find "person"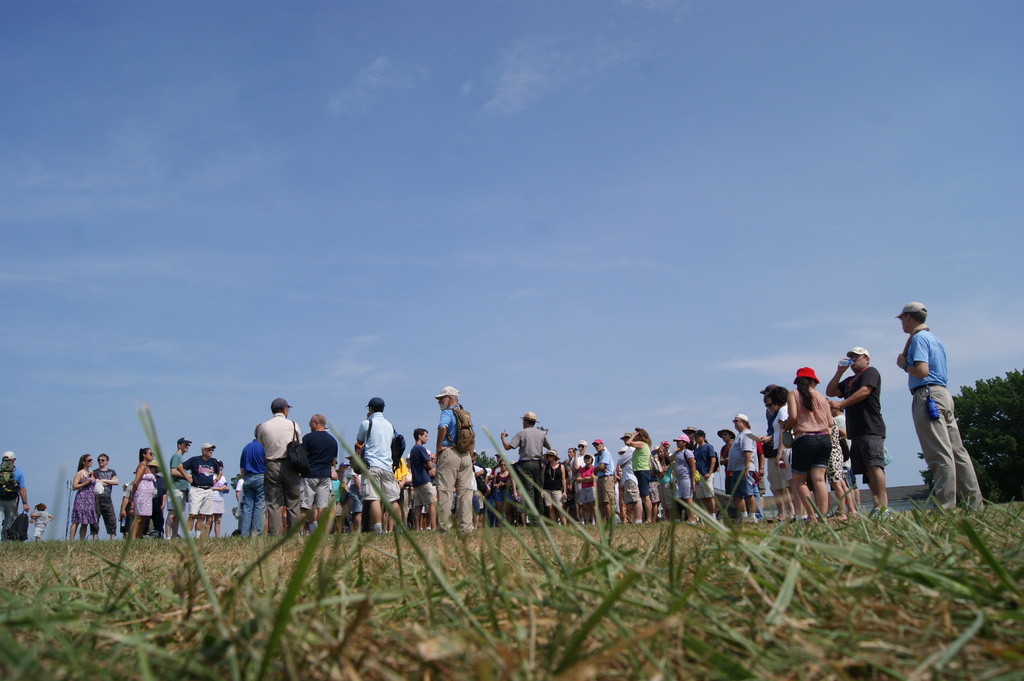
[65, 437, 232, 541]
